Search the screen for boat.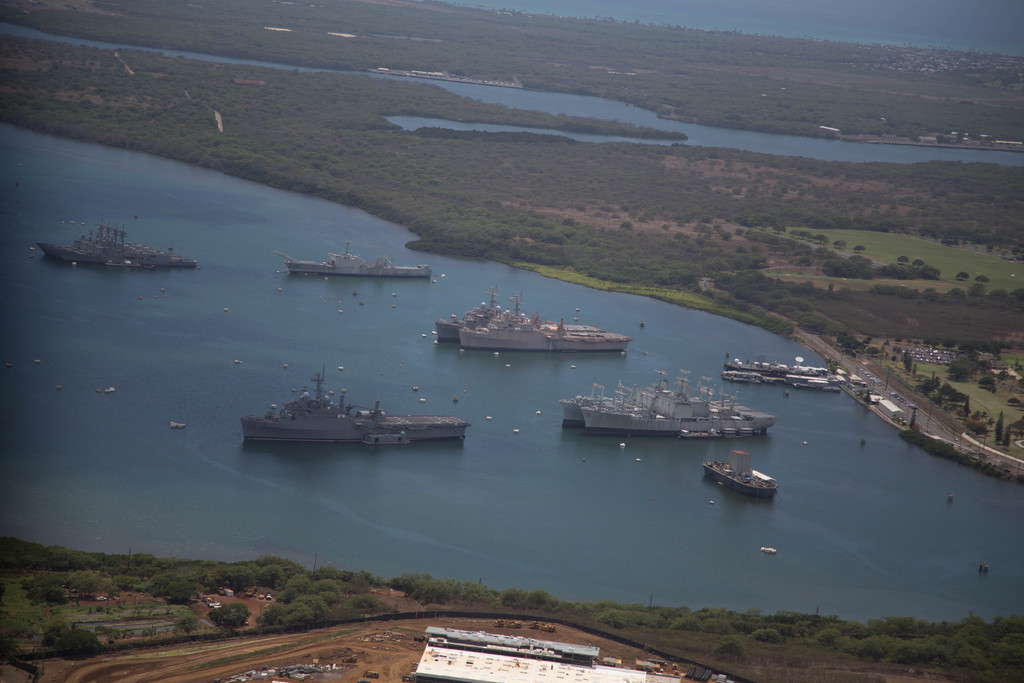
Found at left=622, top=350, right=625, bottom=353.
